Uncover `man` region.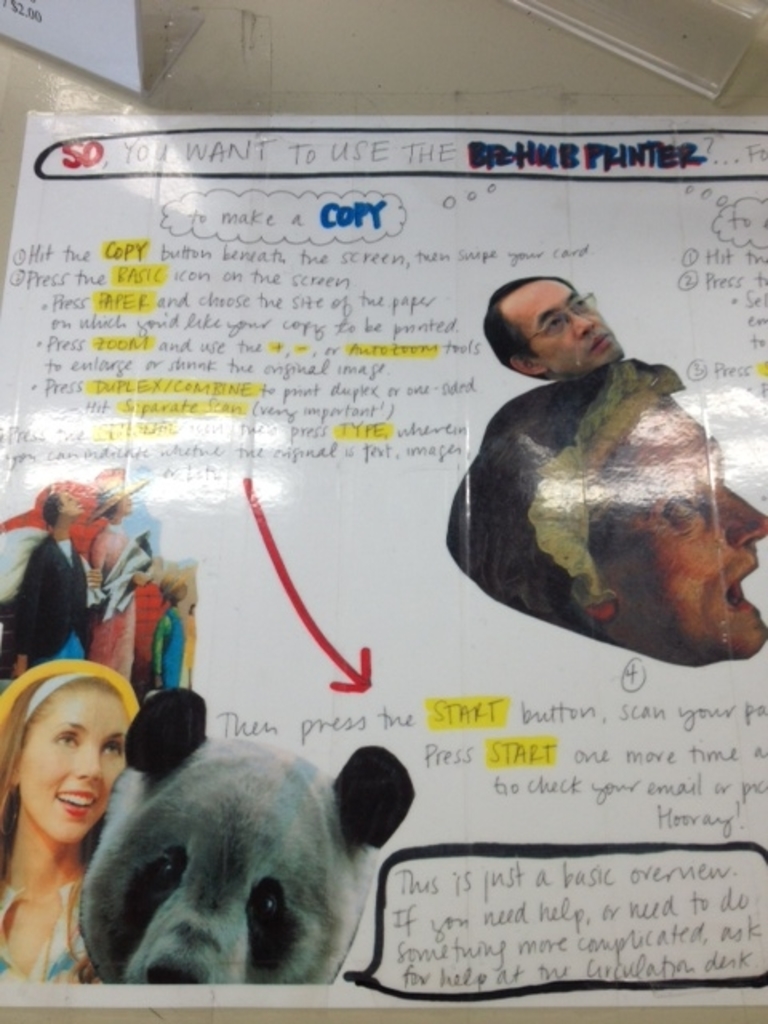
Uncovered: 483, 269, 627, 386.
